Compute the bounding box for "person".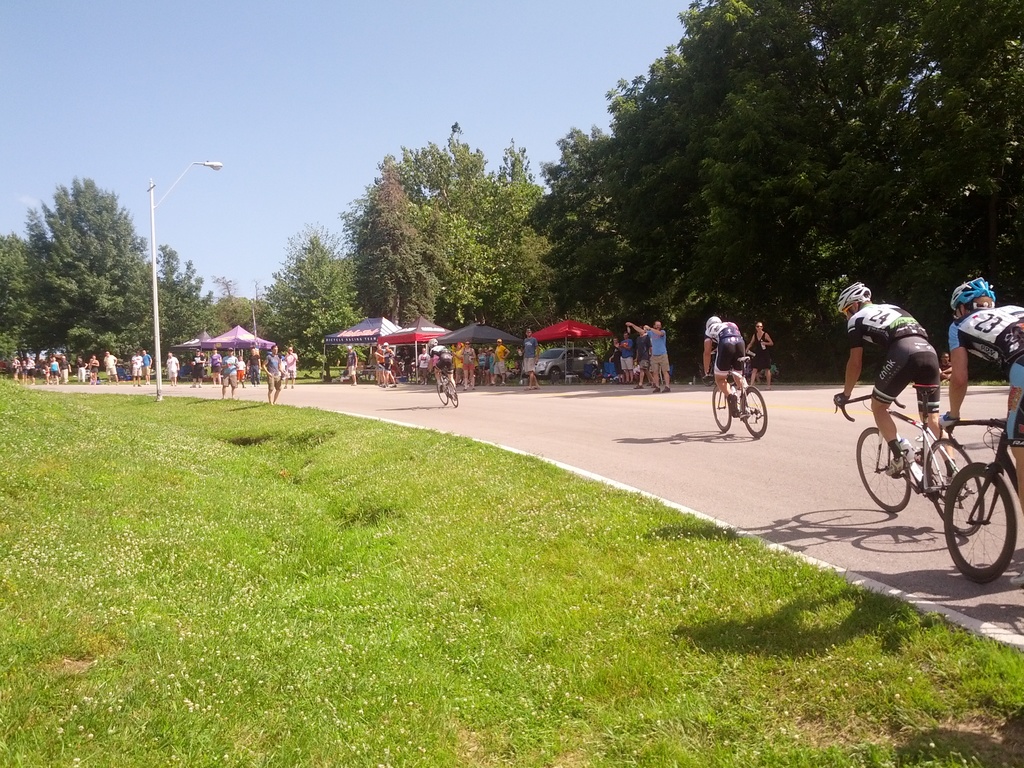
(x1=235, y1=355, x2=244, y2=387).
